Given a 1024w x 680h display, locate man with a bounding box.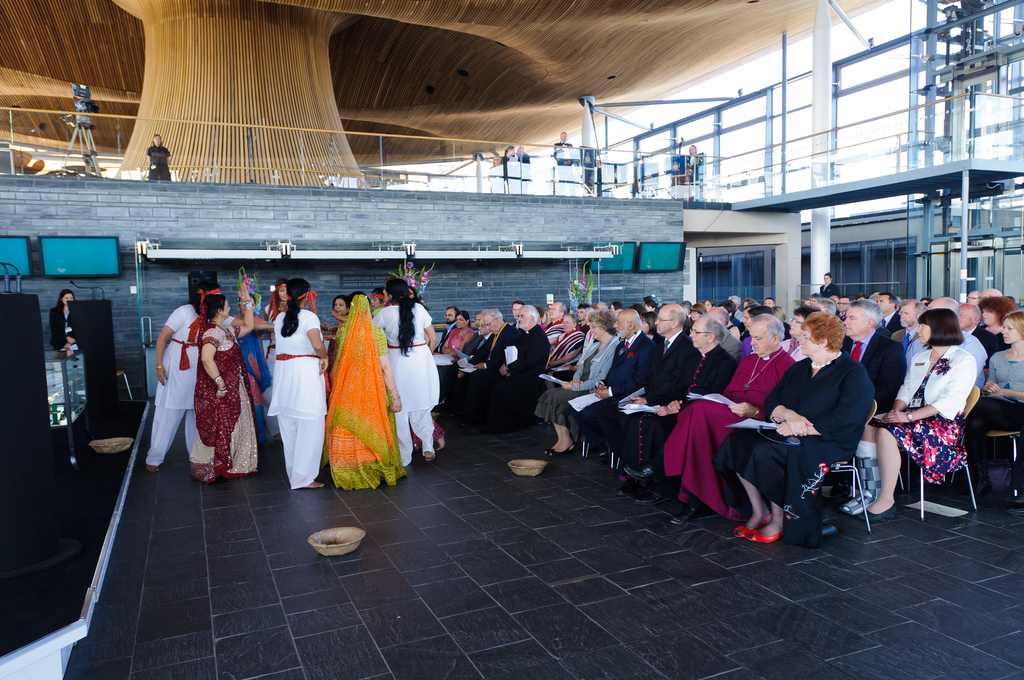
Located: 562, 304, 660, 462.
